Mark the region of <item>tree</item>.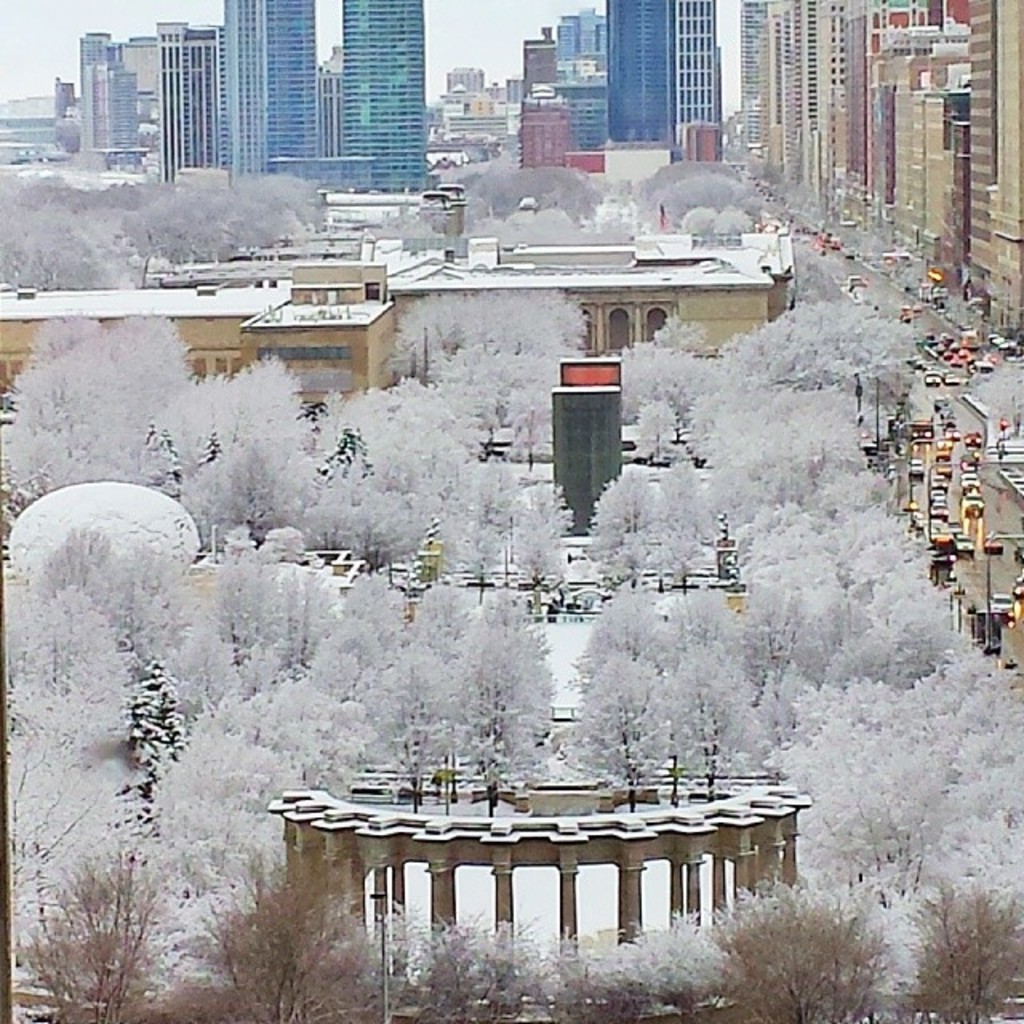
Region: 341 570 491 798.
